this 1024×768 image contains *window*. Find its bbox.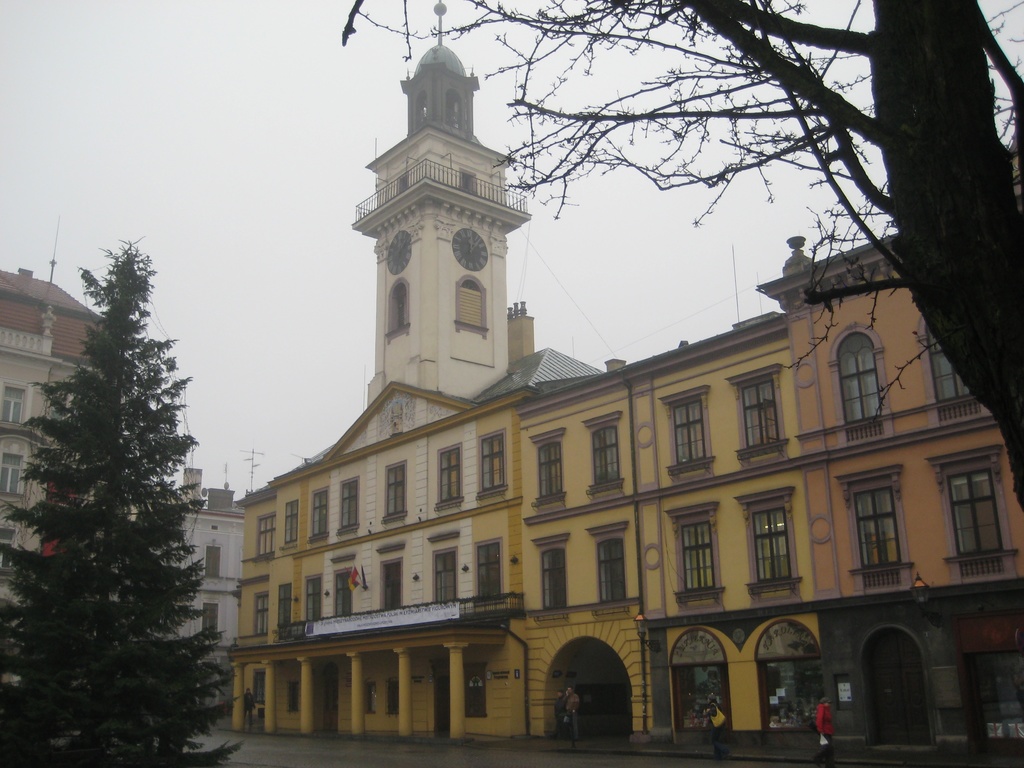
667 396 709 465.
